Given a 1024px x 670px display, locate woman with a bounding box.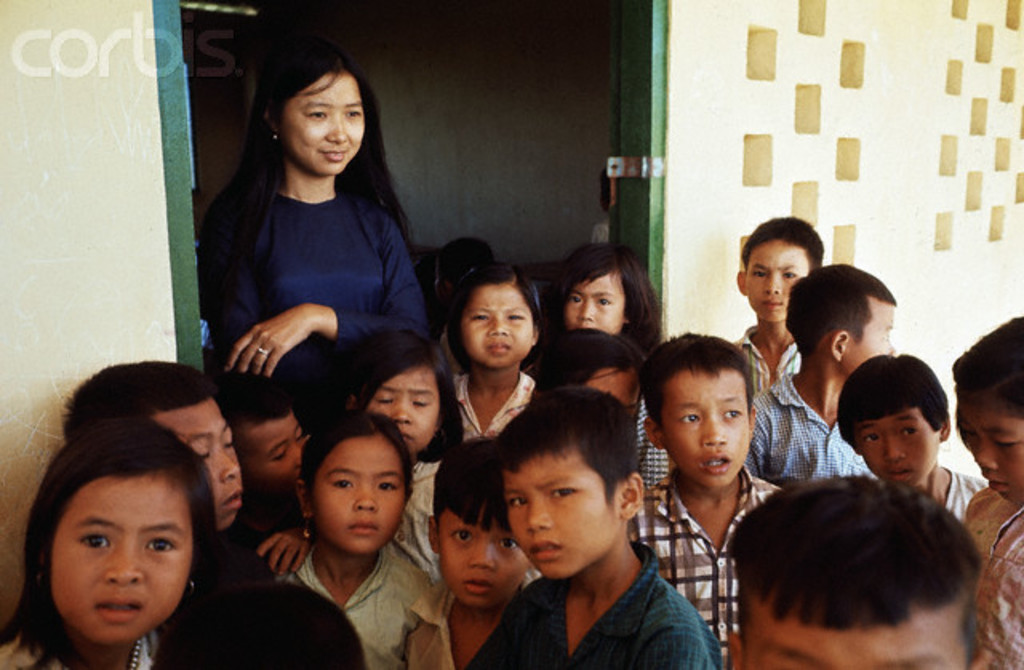
Located: 197:43:430:438.
